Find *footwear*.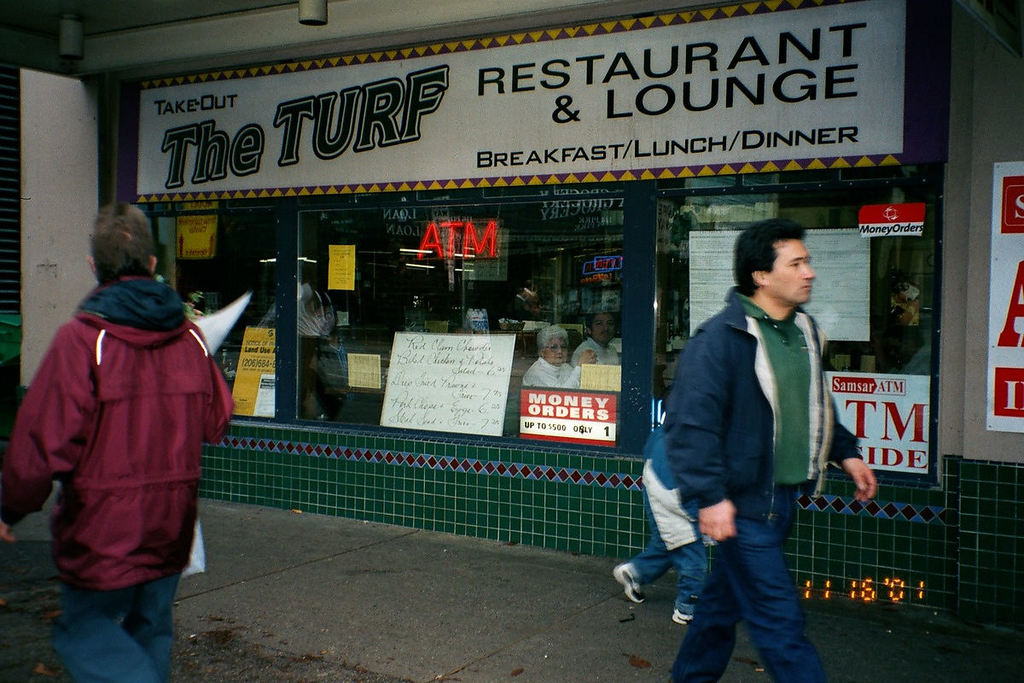
rect(612, 563, 643, 604).
